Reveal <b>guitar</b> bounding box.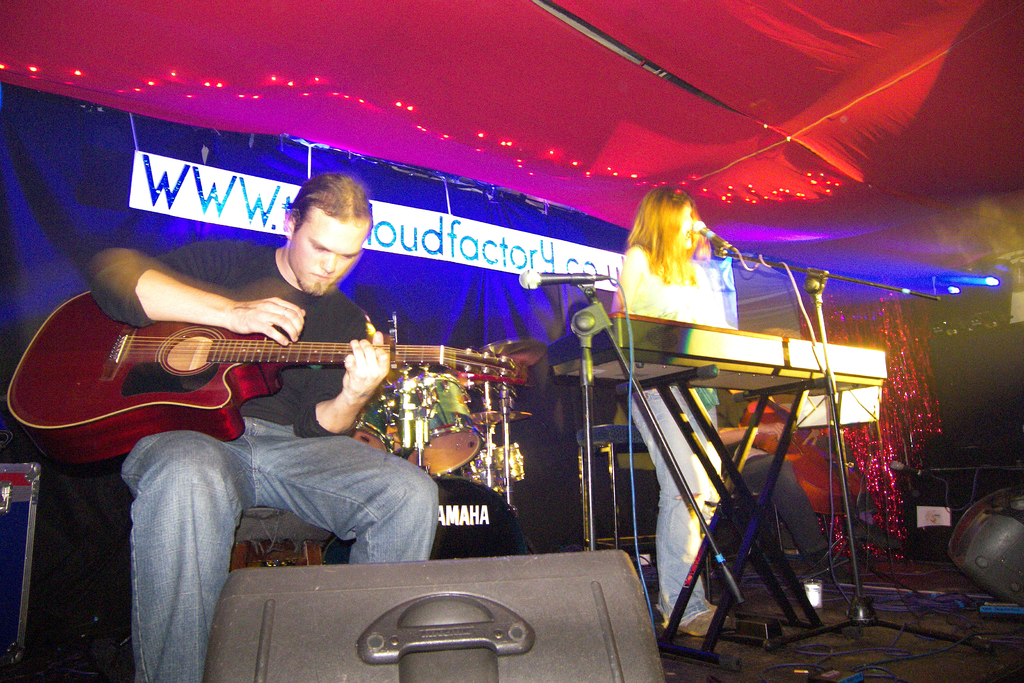
Revealed: 8,292,535,468.
